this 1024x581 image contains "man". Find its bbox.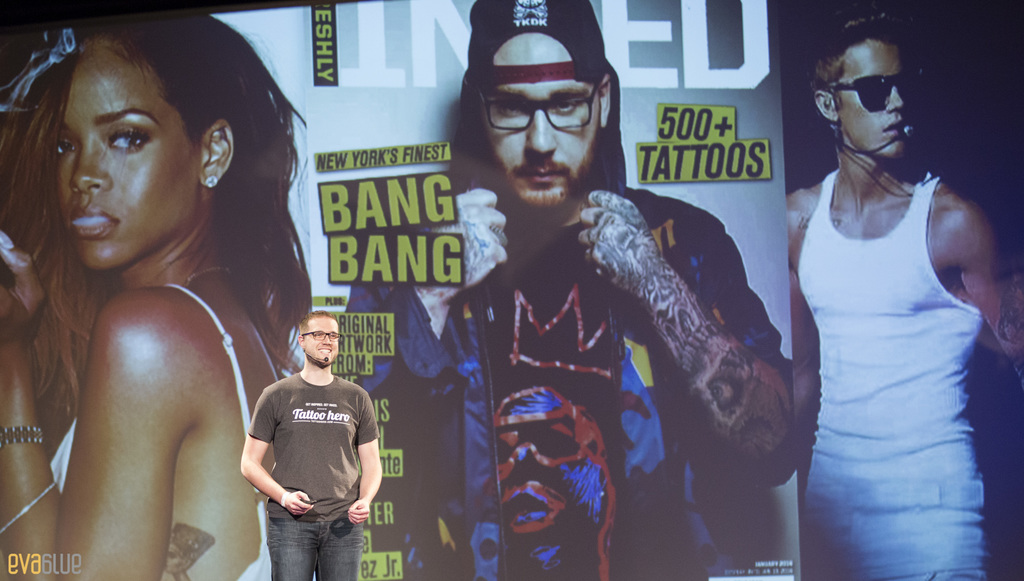
<region>344, 0, 794, 580</region>.
